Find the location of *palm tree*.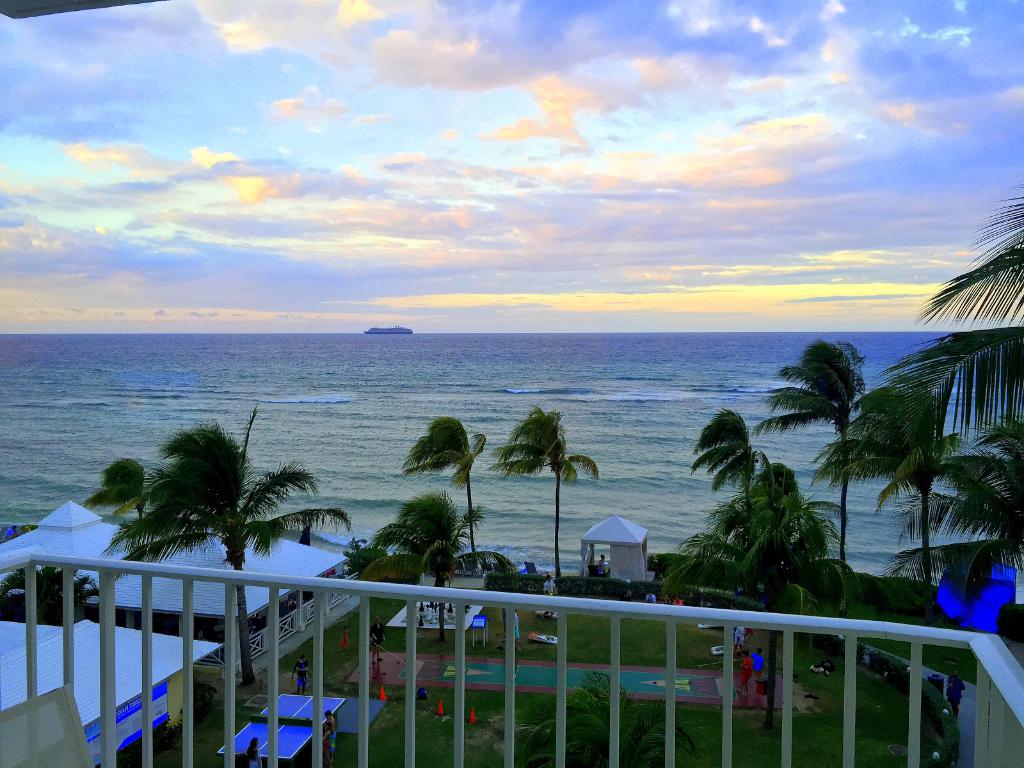
Location: rect(0, 562, 99, 627).
